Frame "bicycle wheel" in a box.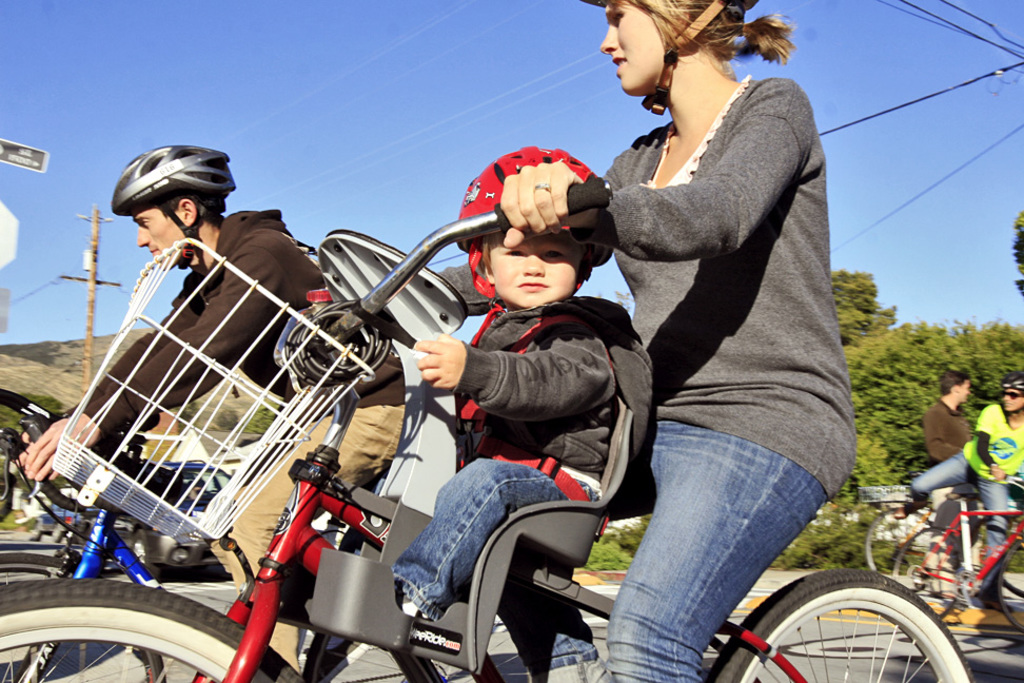
<box>709,569,978,682</box>.
